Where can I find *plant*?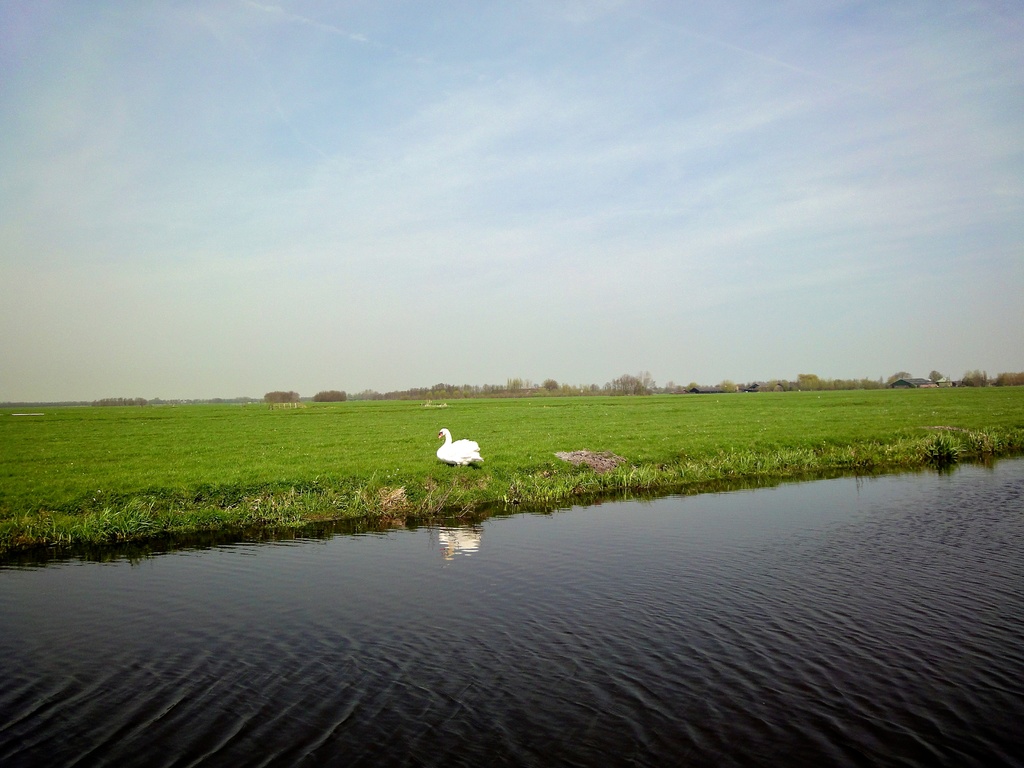
You can find it at rect(687, 447, 730, 490).
